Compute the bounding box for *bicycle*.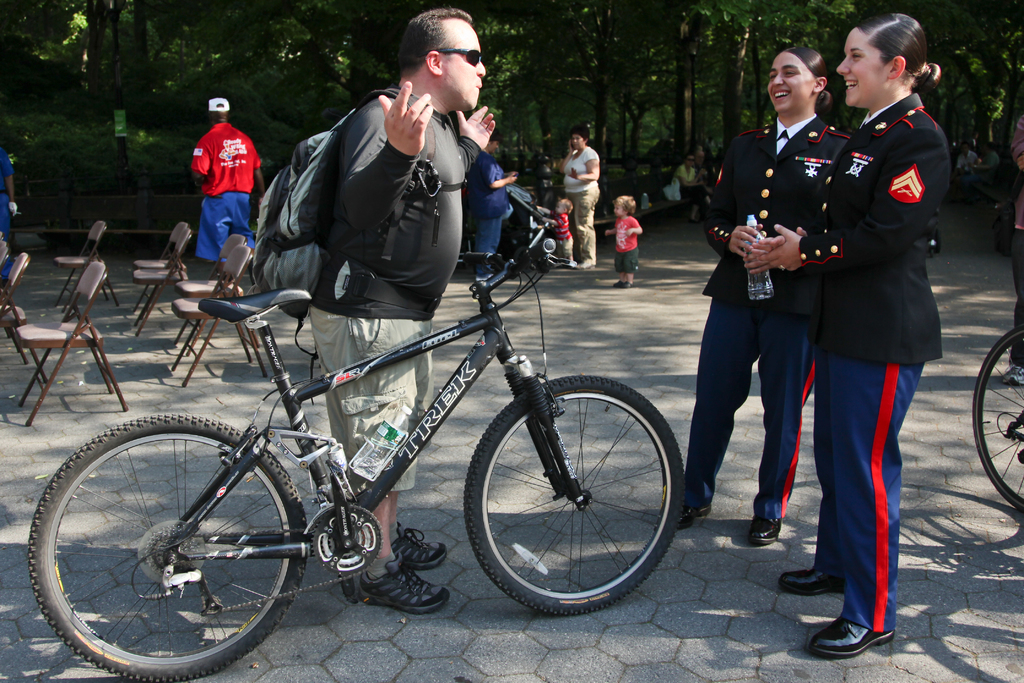
left=49, top=193, right=701, bottom=657.
